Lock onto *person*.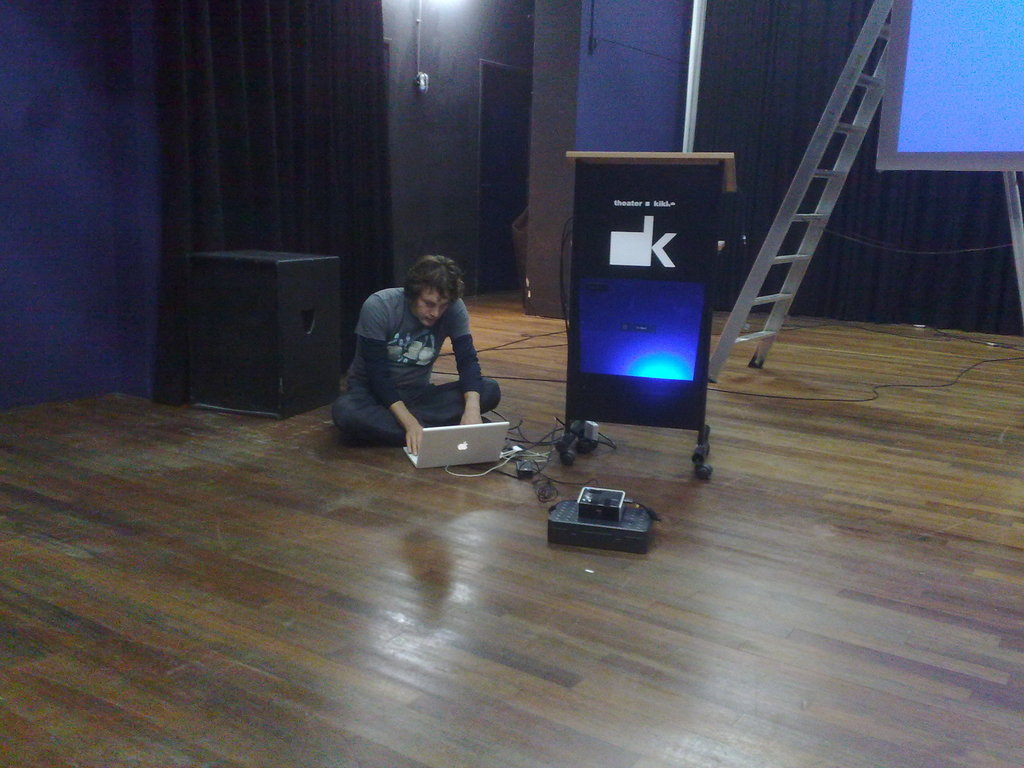
Locked: <region>338, 239, 497, 461</region>.
